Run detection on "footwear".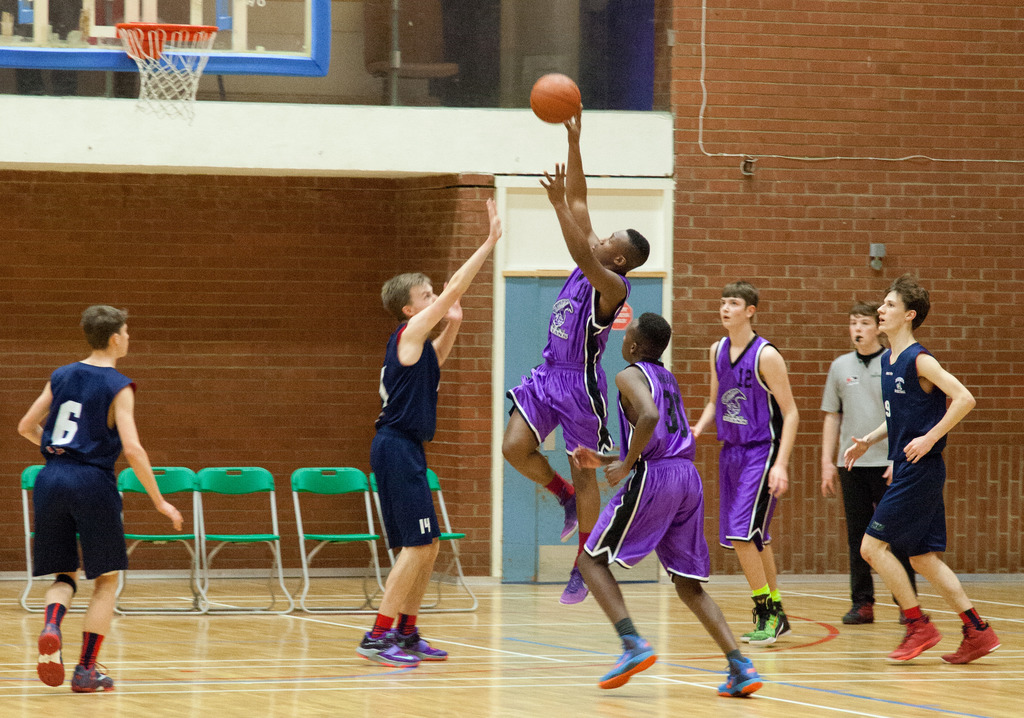
Result: 358:637:419:668.
